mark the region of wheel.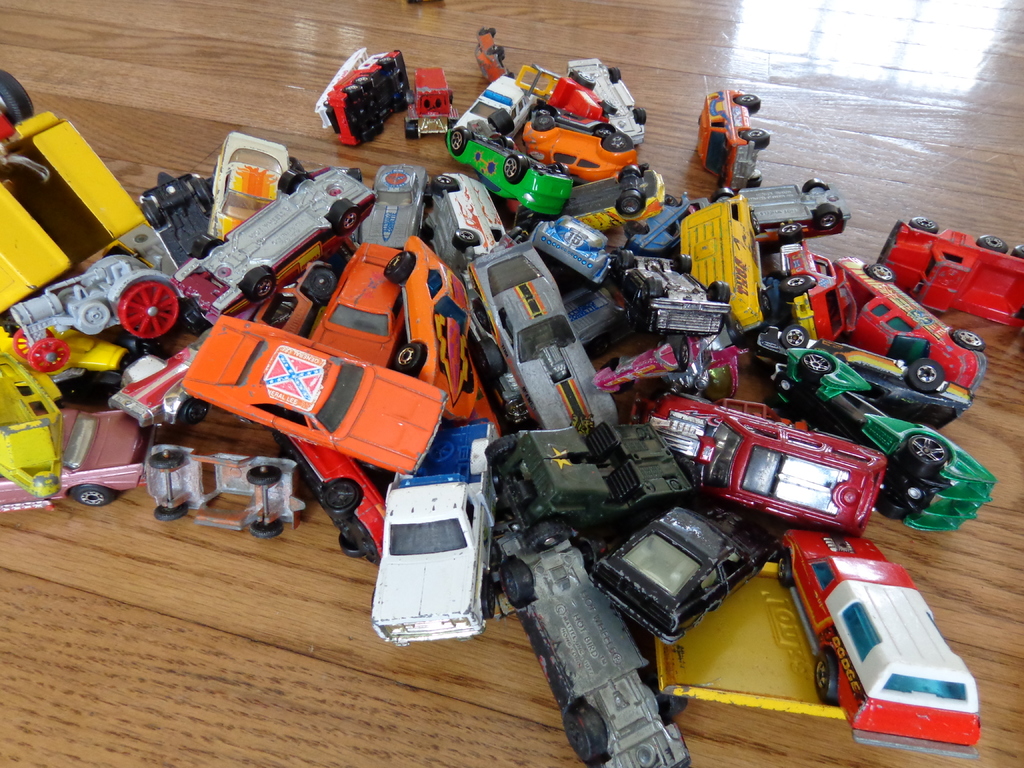
Region: <bbox>485, 435, 520, 466</bbox>.
